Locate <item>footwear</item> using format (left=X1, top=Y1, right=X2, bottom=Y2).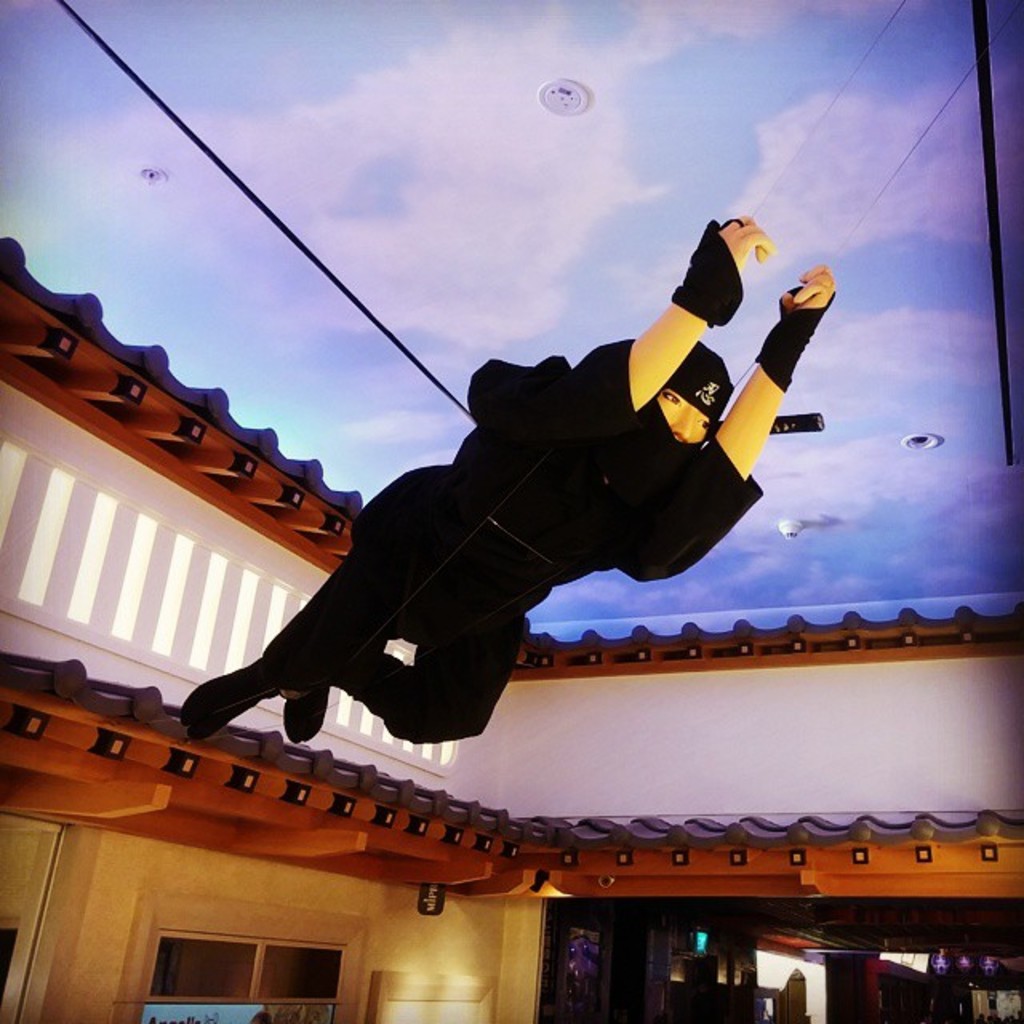
(left=283, top=685, right=330, bottom=747).
